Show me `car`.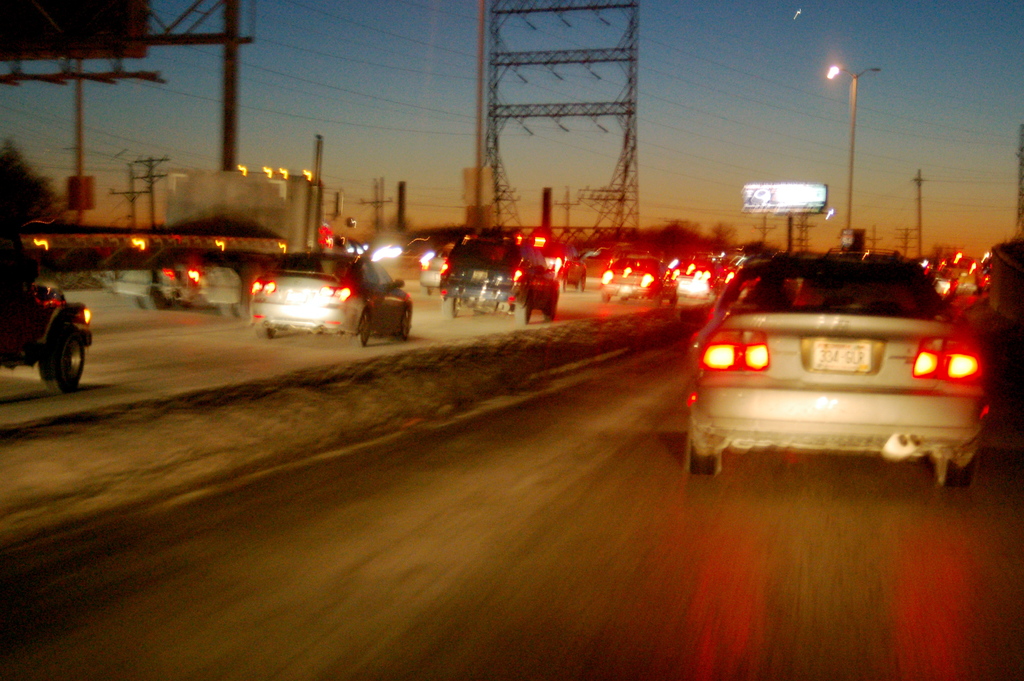
`car` is here: bbox=(243, 246, 415, 350).
